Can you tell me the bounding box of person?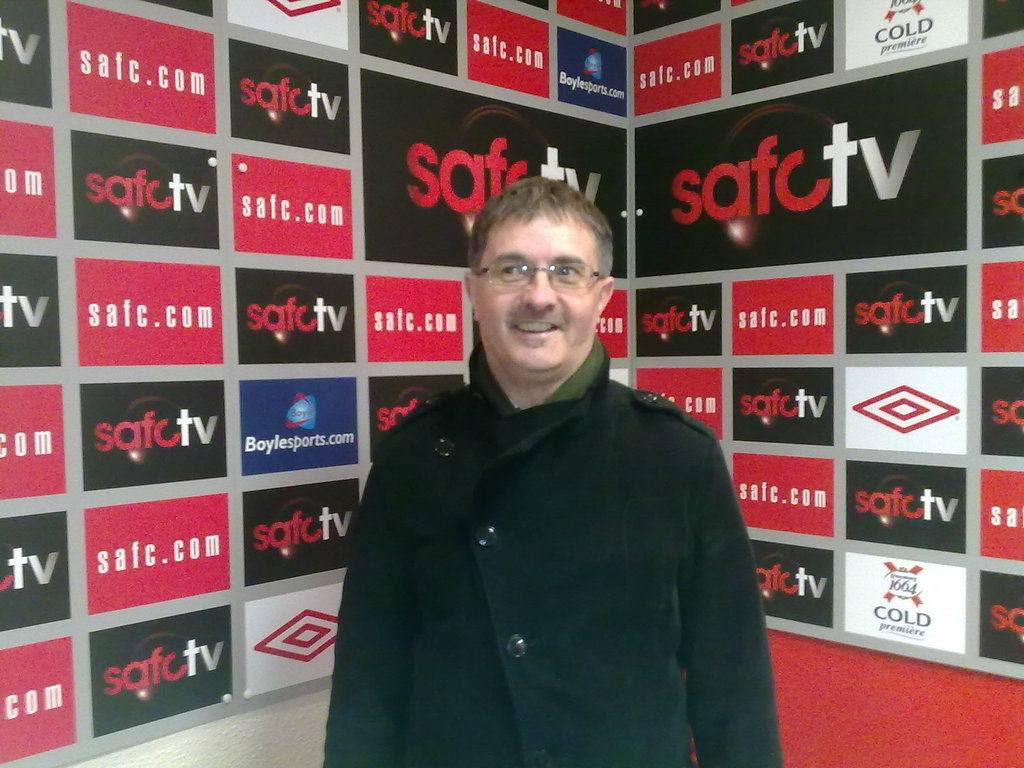
detection(308, 221, 781, 767).
